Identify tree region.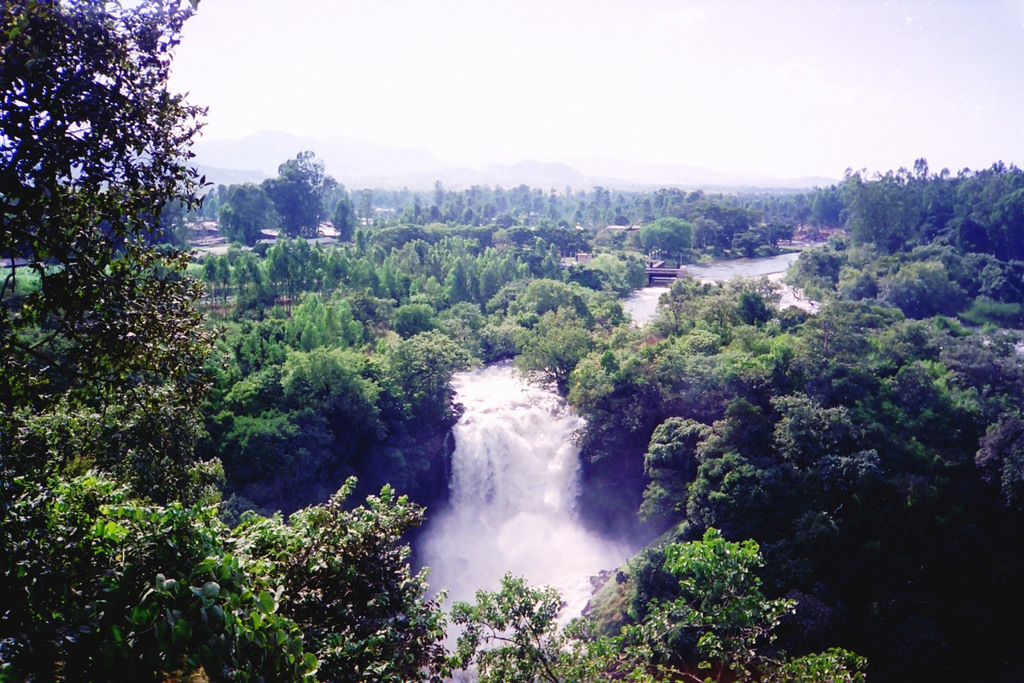
Region: [523, 247, 546, 278].
